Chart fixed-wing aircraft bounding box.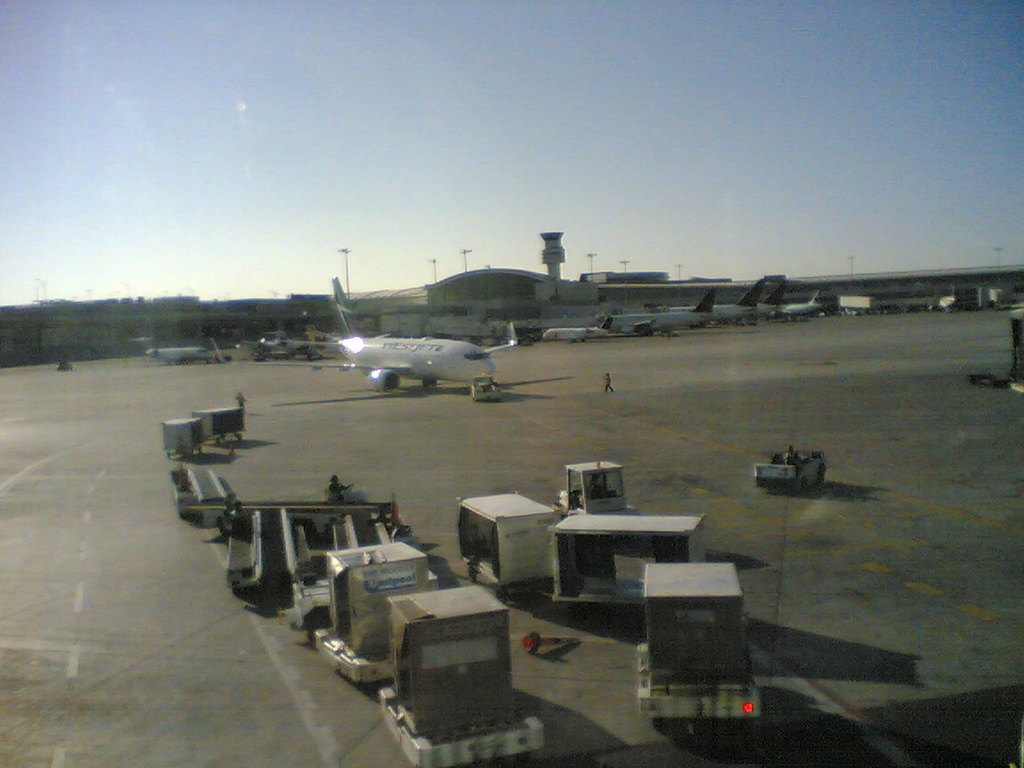
Charted: <box>128,342,210,360</box>.
